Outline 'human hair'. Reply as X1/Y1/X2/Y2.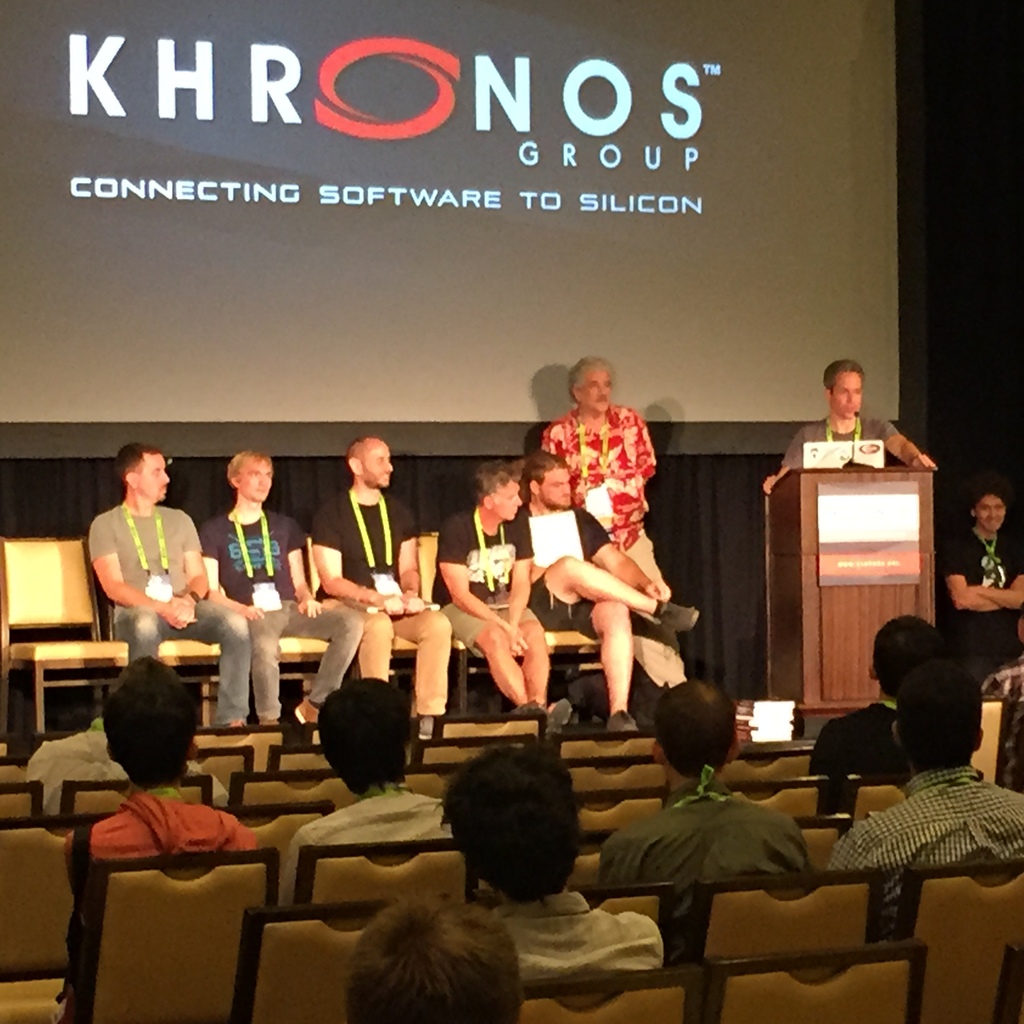
346/897/540/1023.
